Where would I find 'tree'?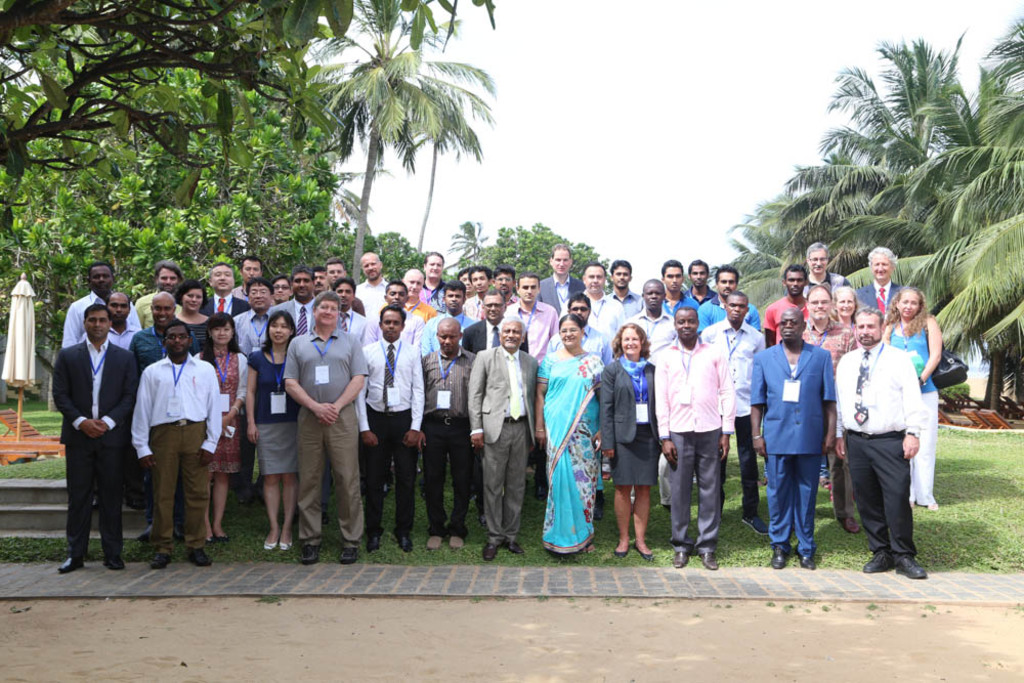
At l=846, t=9, r=1023, b=416.
